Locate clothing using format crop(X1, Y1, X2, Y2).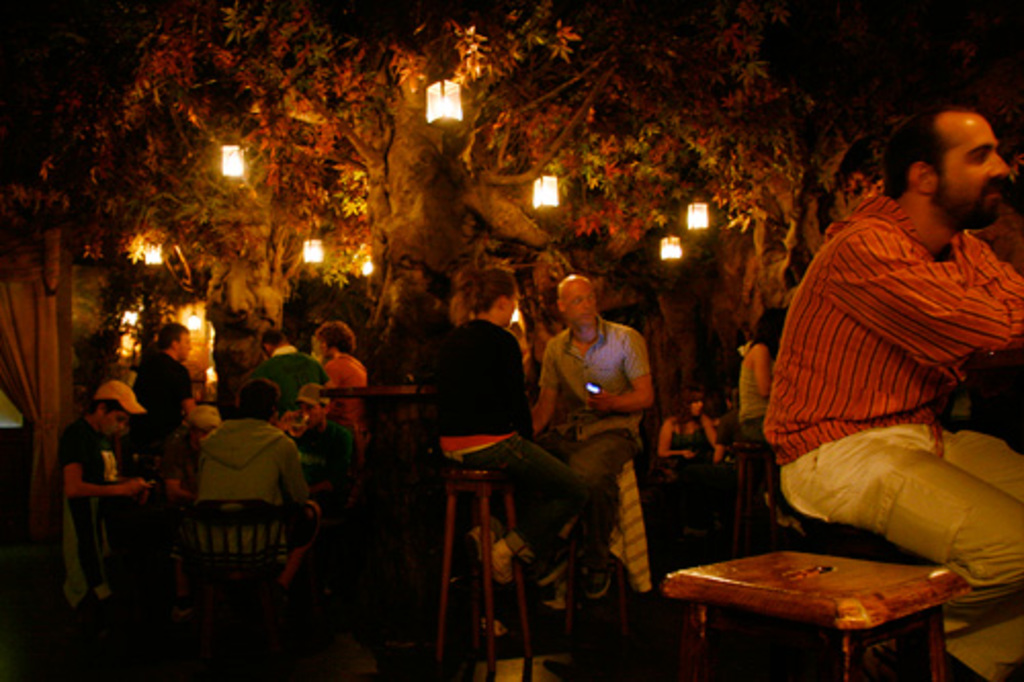
crop(197, 416, 313, 561).
